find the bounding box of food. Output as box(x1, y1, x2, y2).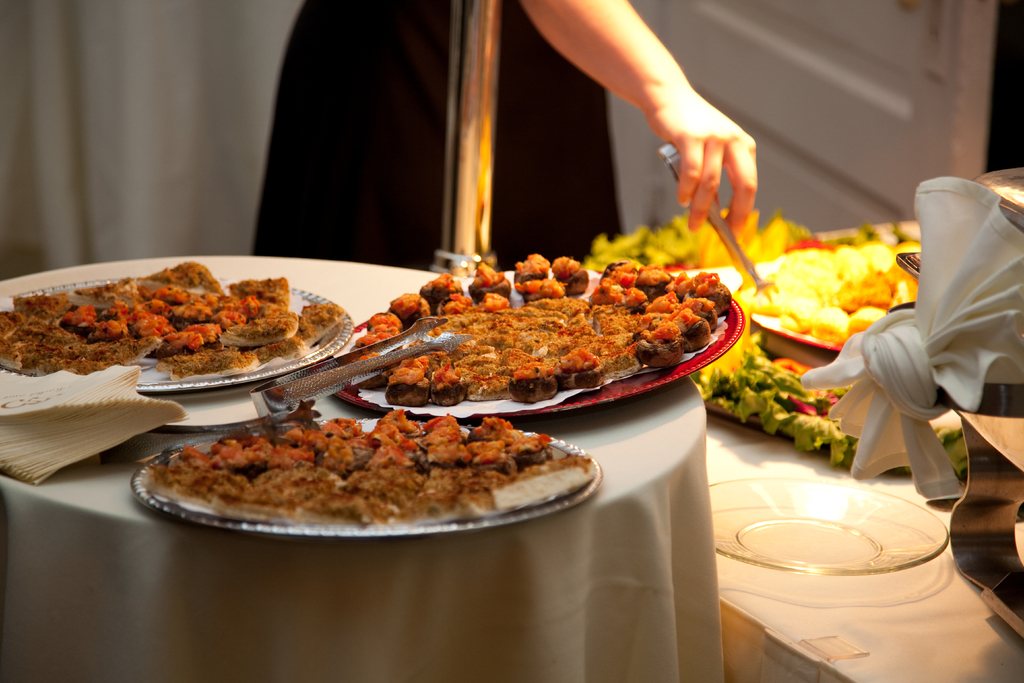
box(0, 259, 348, 384).
